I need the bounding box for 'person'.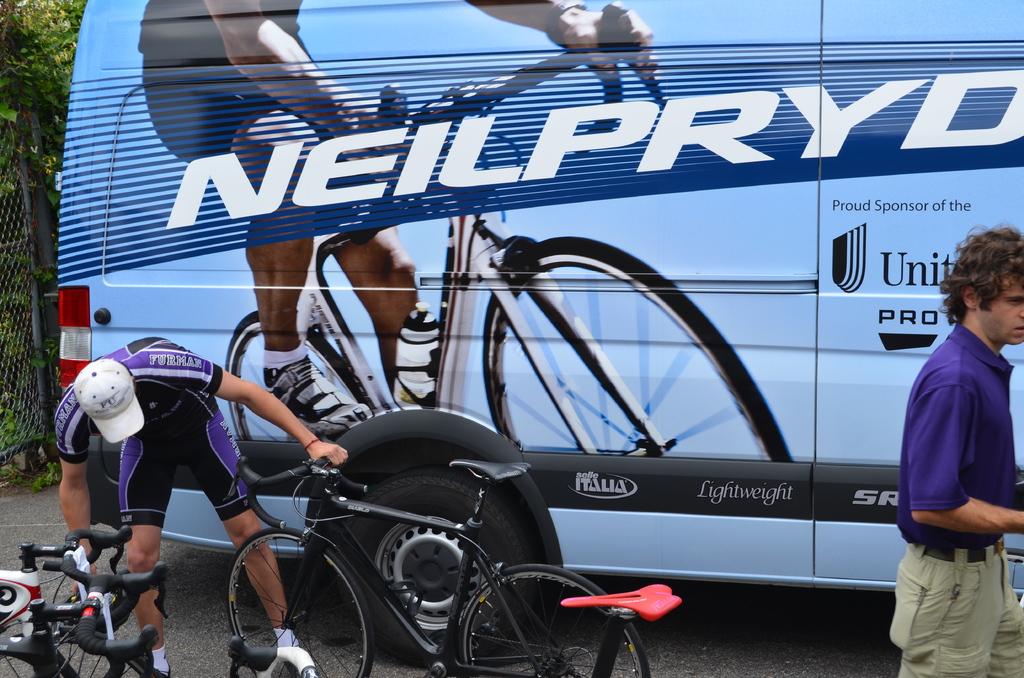
Here it is: [883,211,1015,674].
